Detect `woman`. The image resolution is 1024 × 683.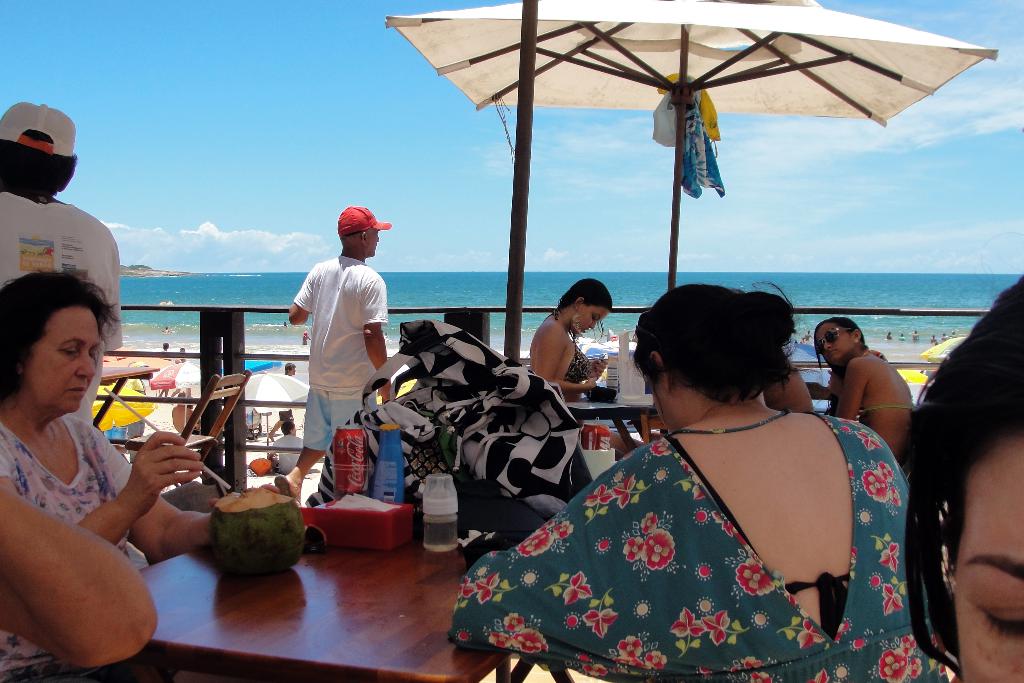
bbox=[0, 270, 305, 682].
